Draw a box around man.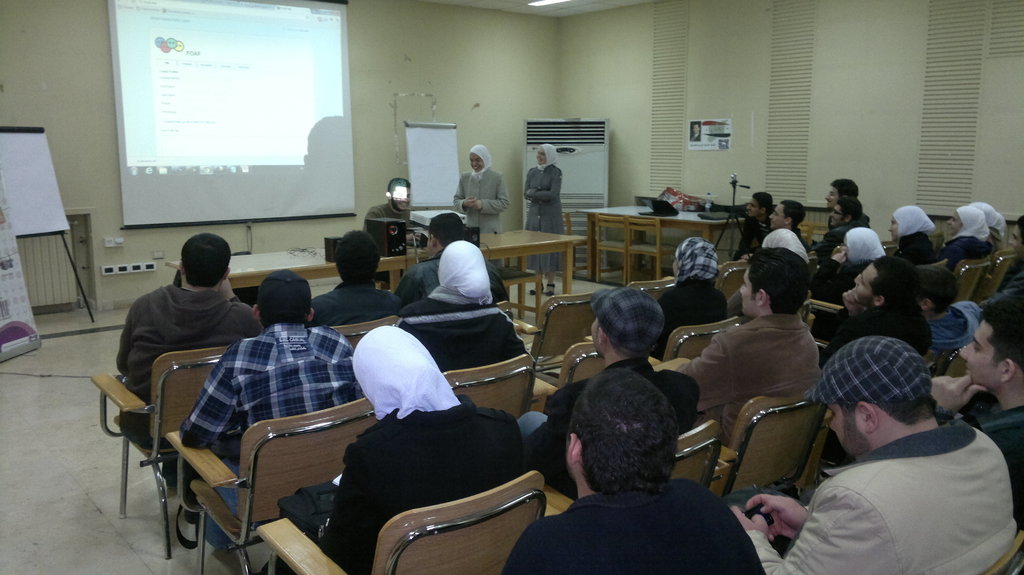
box(117, 236, 262, 459).
